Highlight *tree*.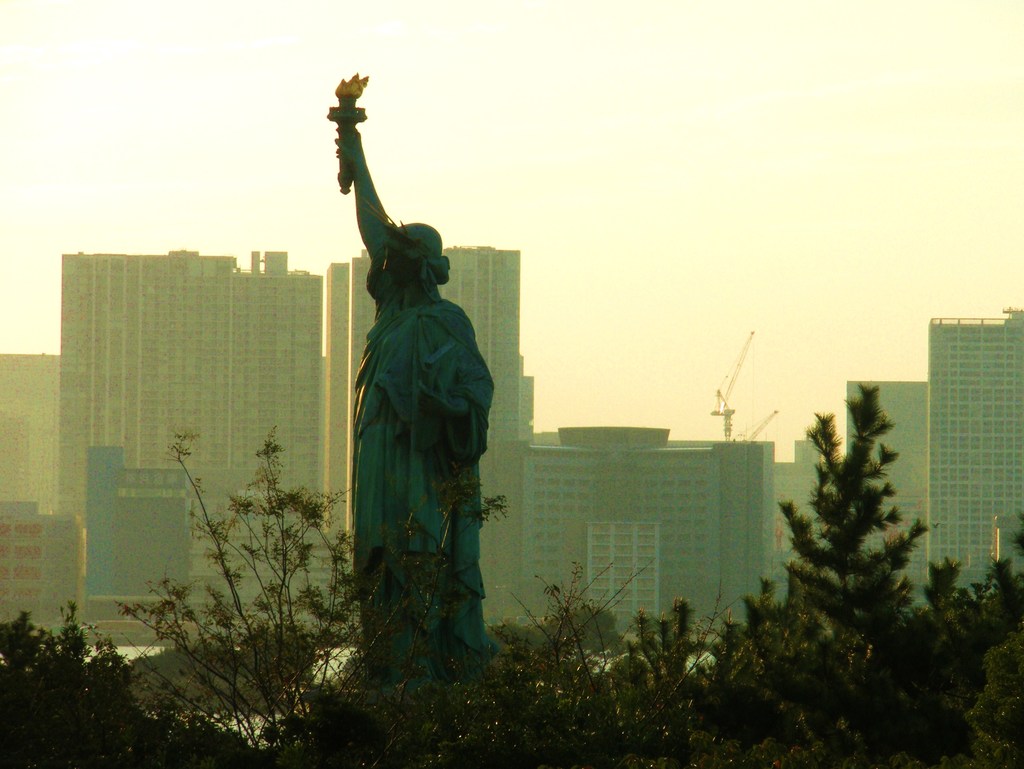
Highlighted region: locate(122, 420, 514, 766).
